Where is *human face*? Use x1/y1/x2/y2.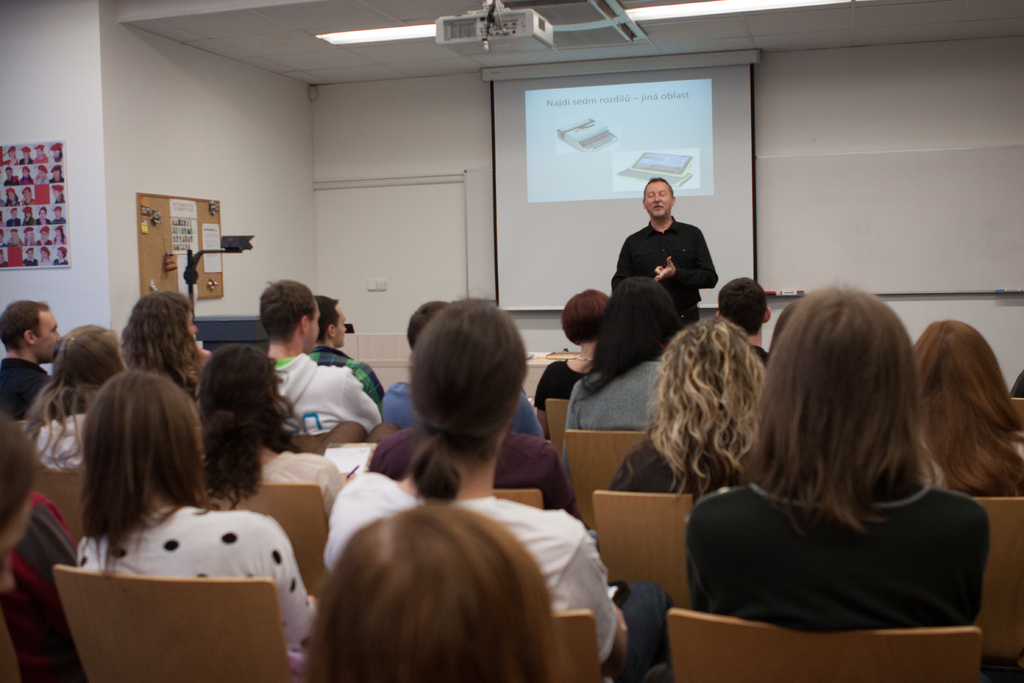
35/311/61/363.
